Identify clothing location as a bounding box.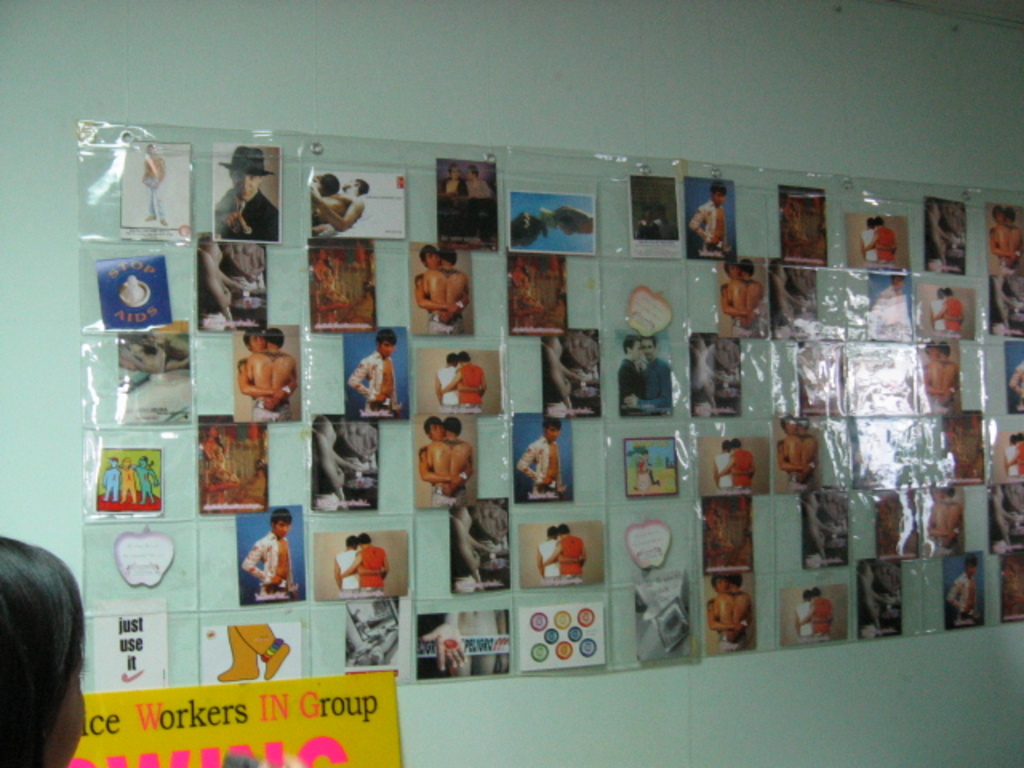
934, 301, 947, 333.
